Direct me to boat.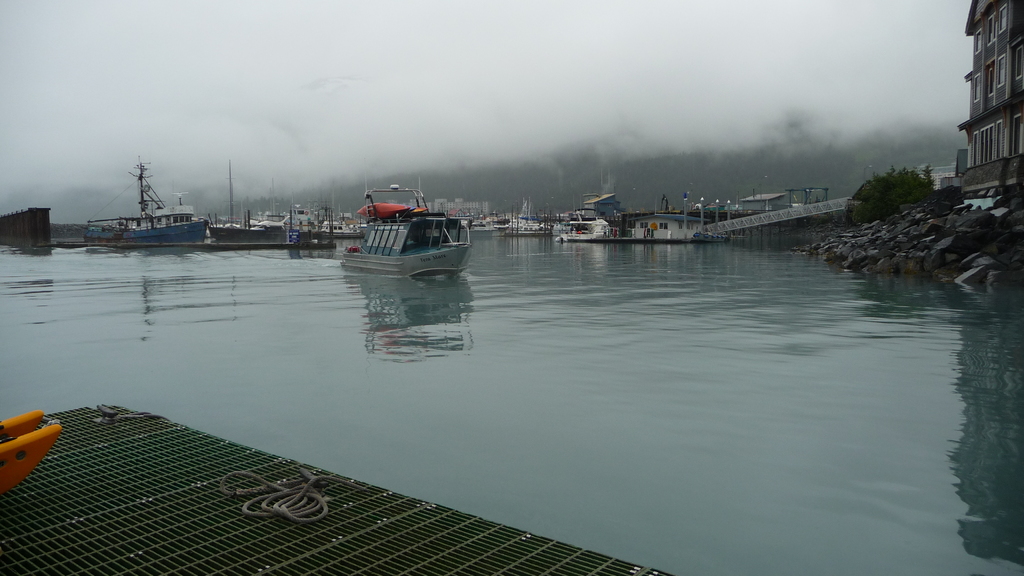
Direction: (332,181,472,273).
